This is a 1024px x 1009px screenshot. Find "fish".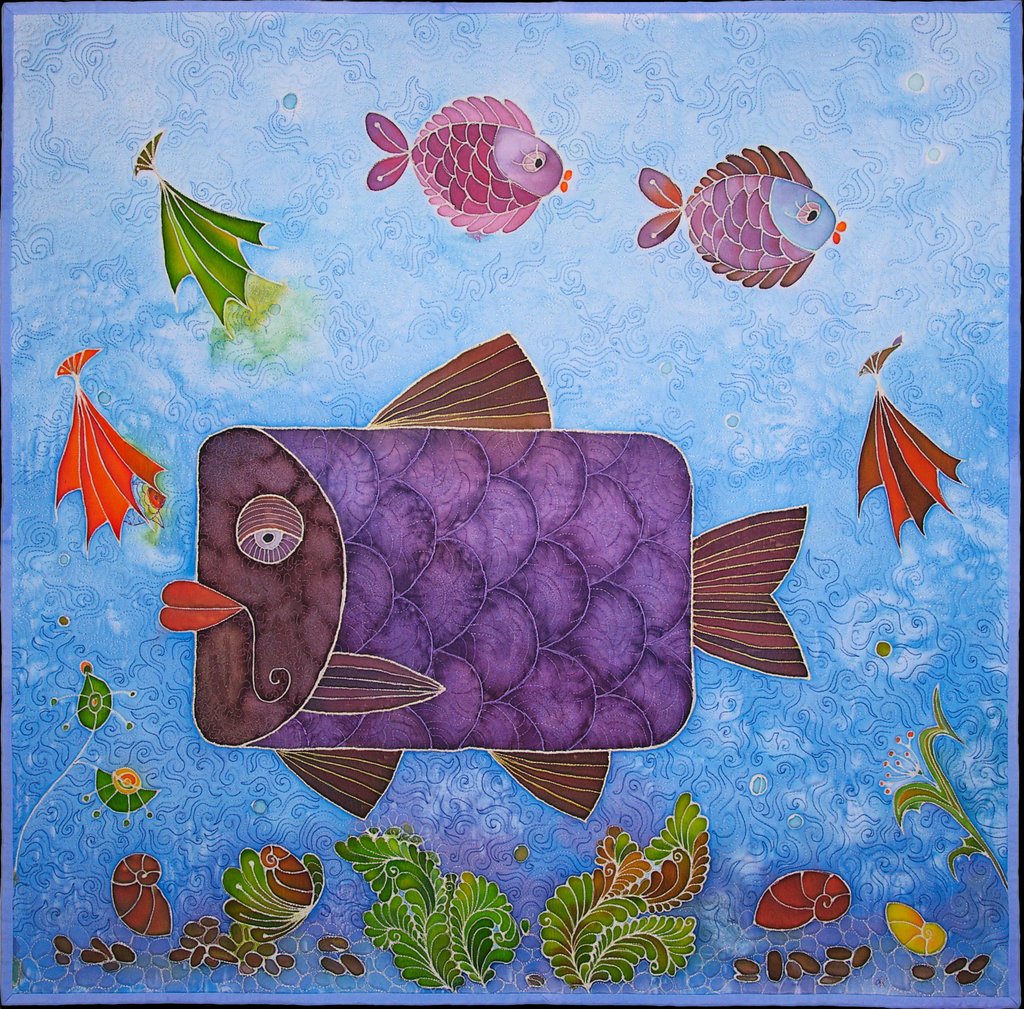
Bounding box: select_region(358, 88, 568, 240).
